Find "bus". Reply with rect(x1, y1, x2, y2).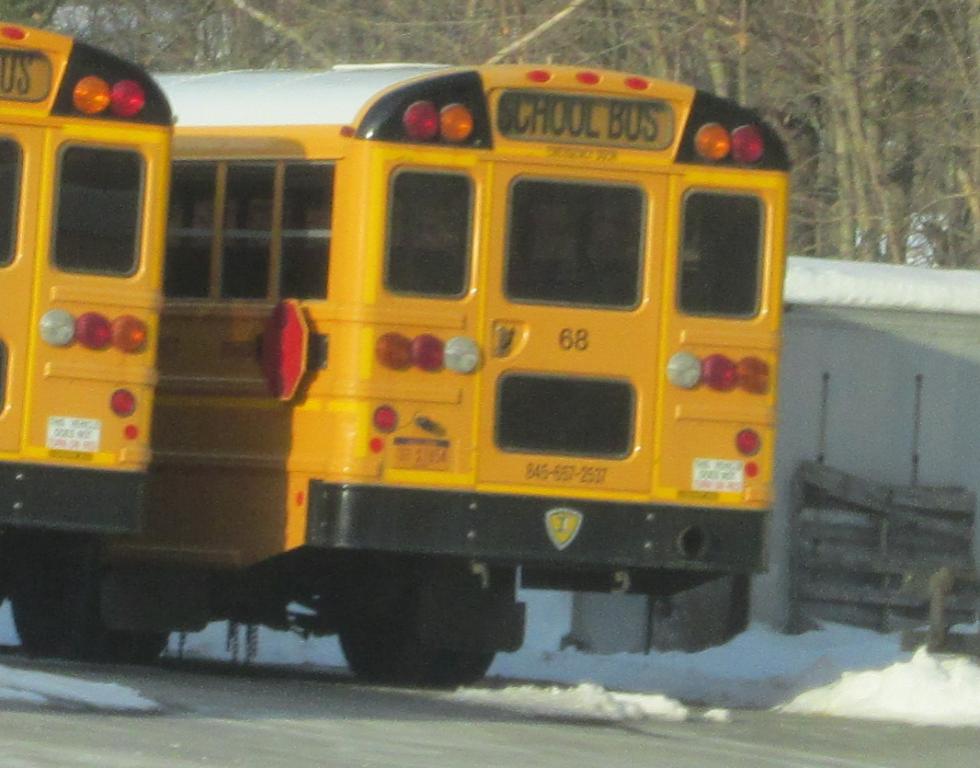
rect(0, 18, 178, 527).
